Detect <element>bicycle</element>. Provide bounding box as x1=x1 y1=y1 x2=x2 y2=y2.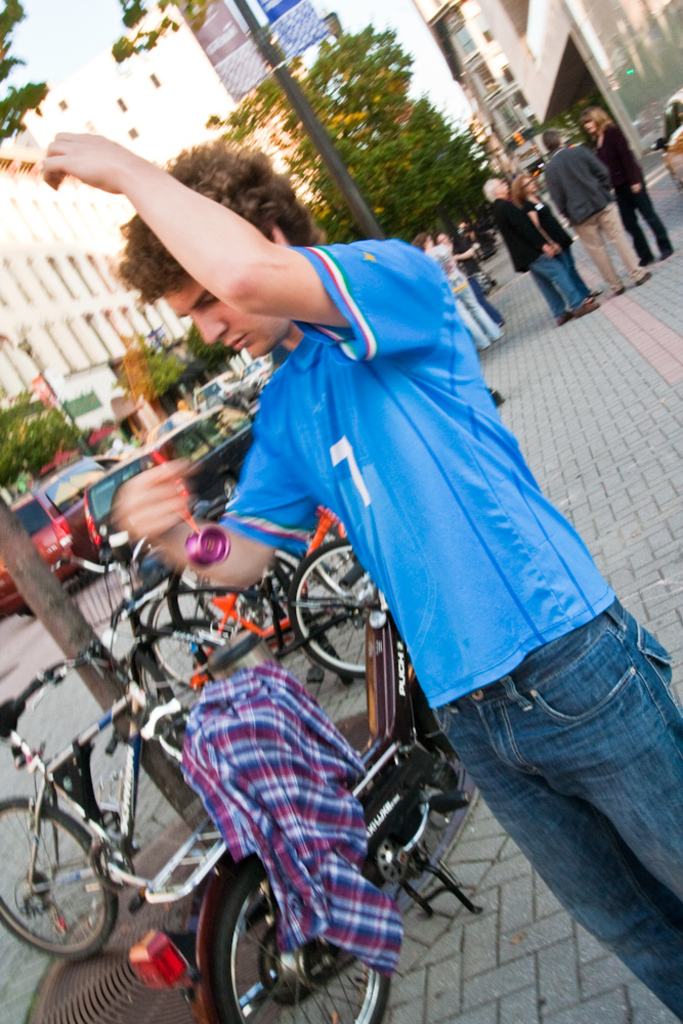
x1=144 y1=503 x2=362 y2=695.
